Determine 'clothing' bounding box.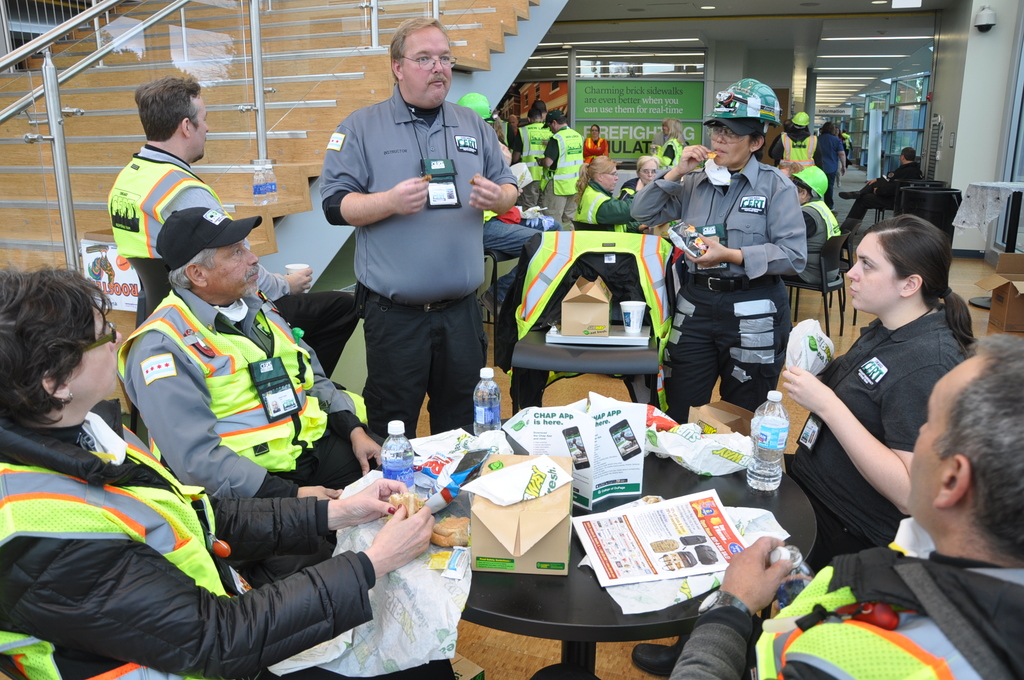
Determined: 112:284:390:512.
